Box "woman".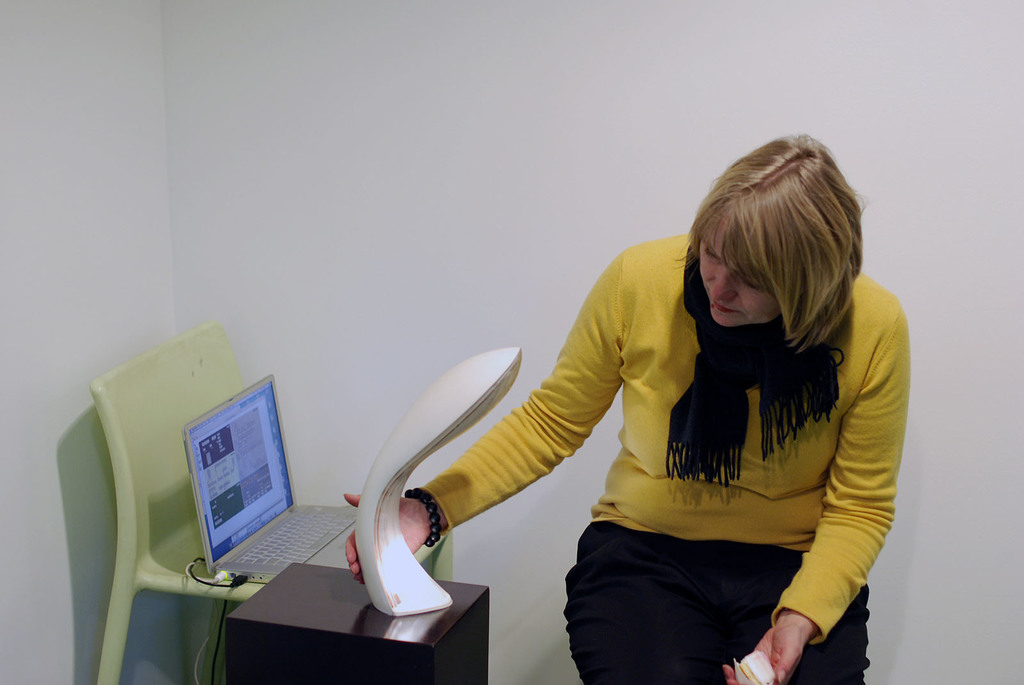
{"left": 362, "top": 146, "right": 902, "bottom": 684}.
